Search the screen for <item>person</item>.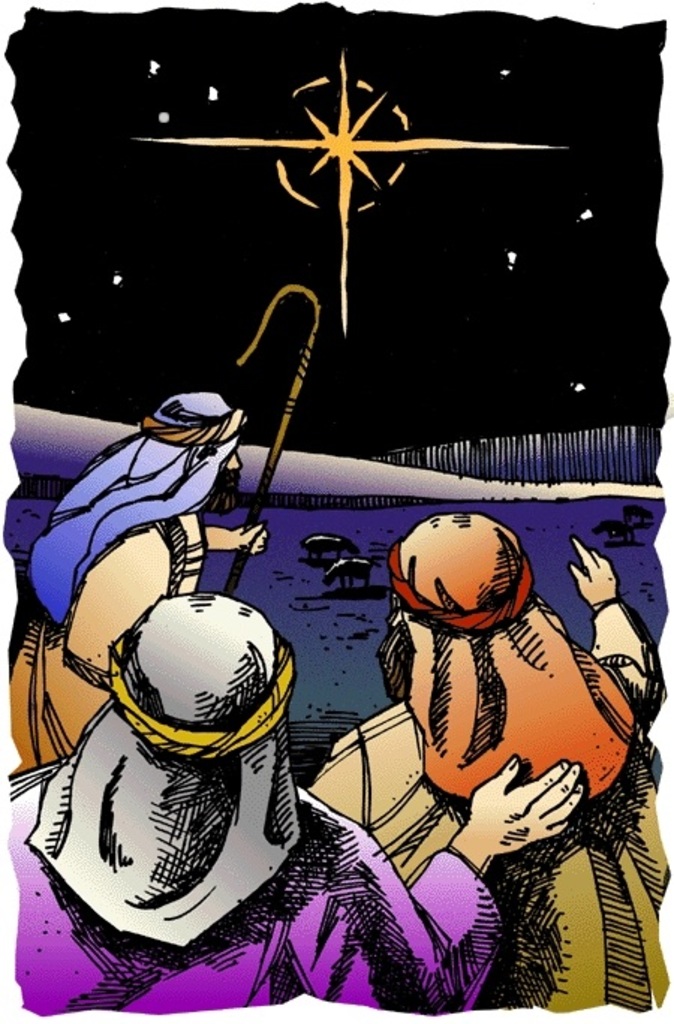
Found at locate(10, 591, 587, 1017).
